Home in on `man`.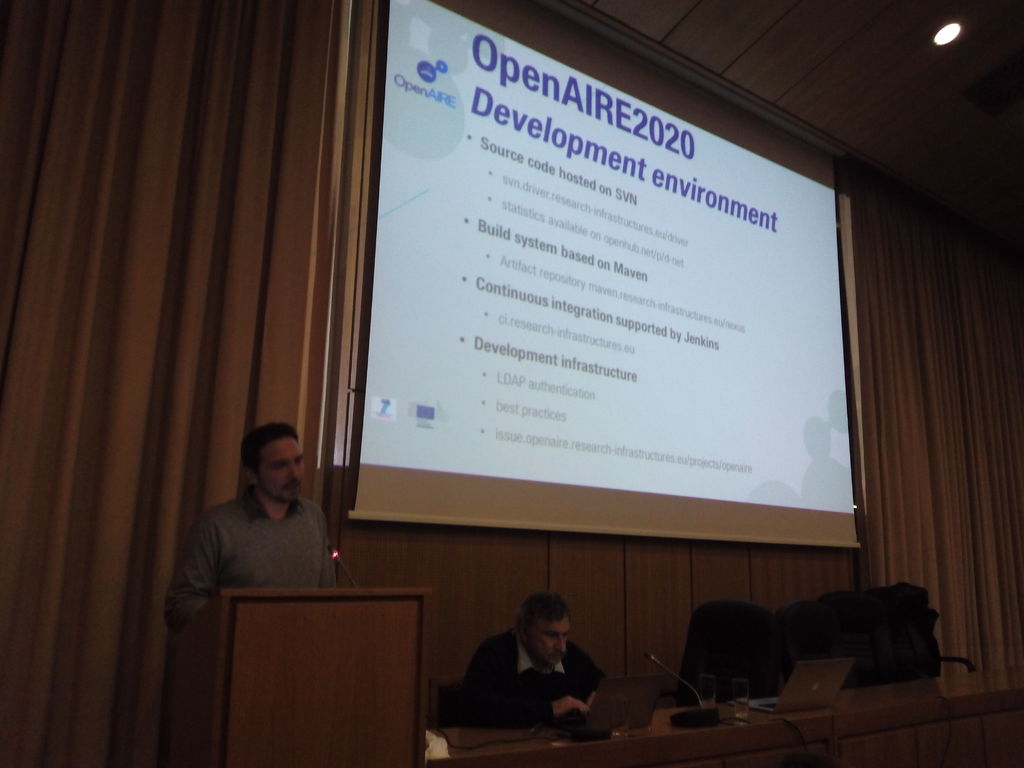
Homed in at box=[167, 424, 336, 627].
